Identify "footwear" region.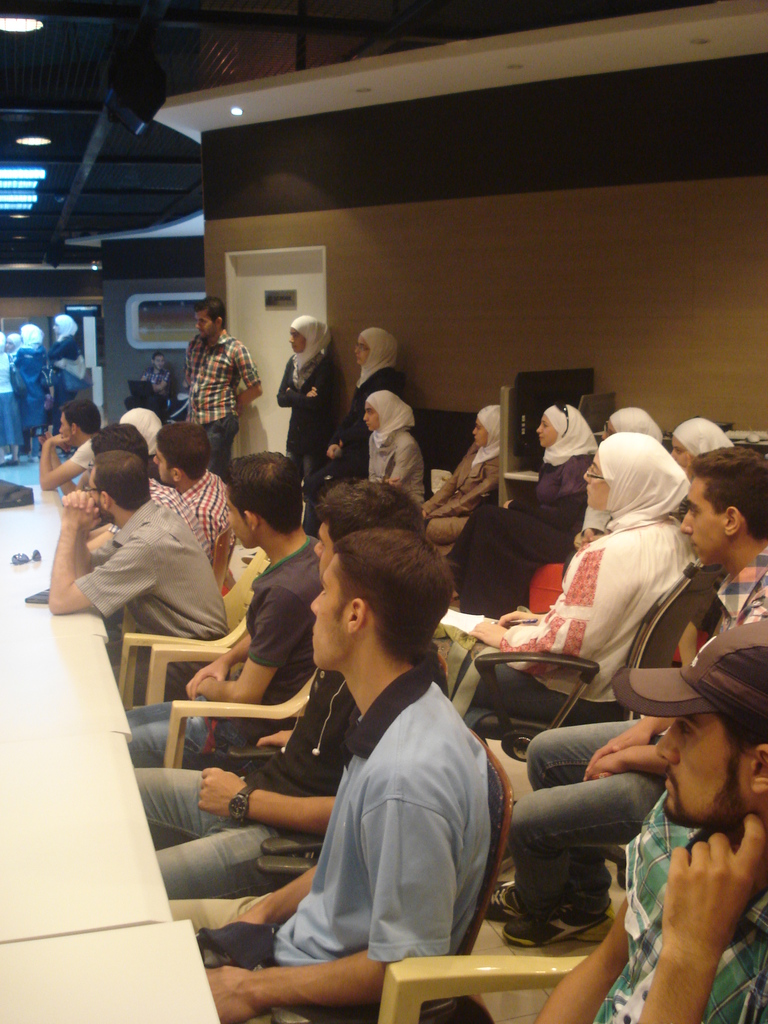
Region: bbox(500, 901, 618, 948).
